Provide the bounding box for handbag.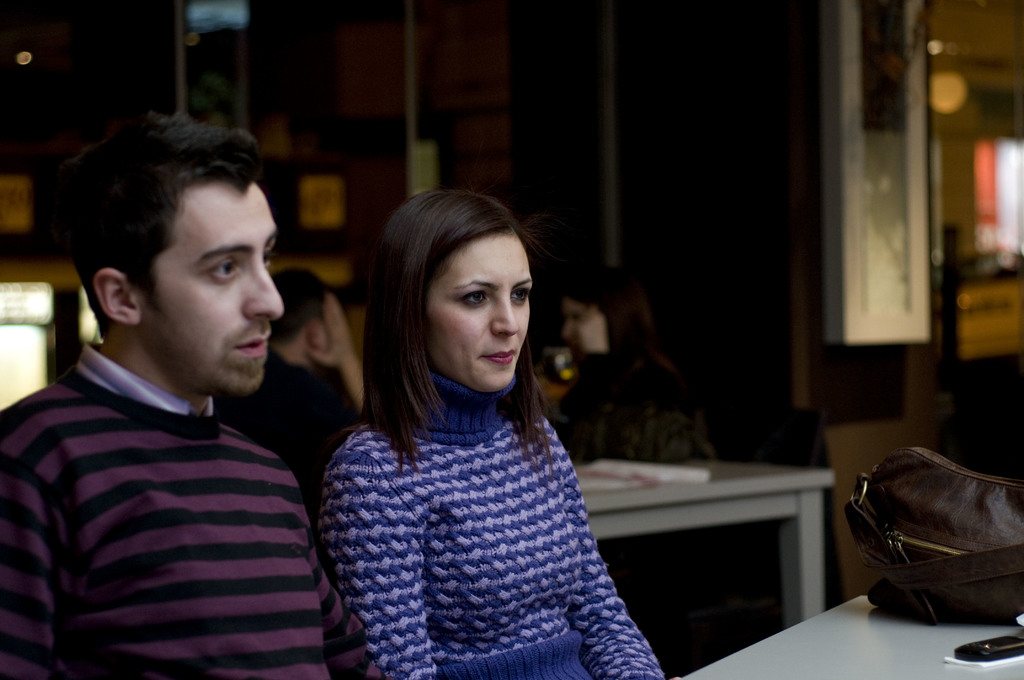
850 448 1023 623.
